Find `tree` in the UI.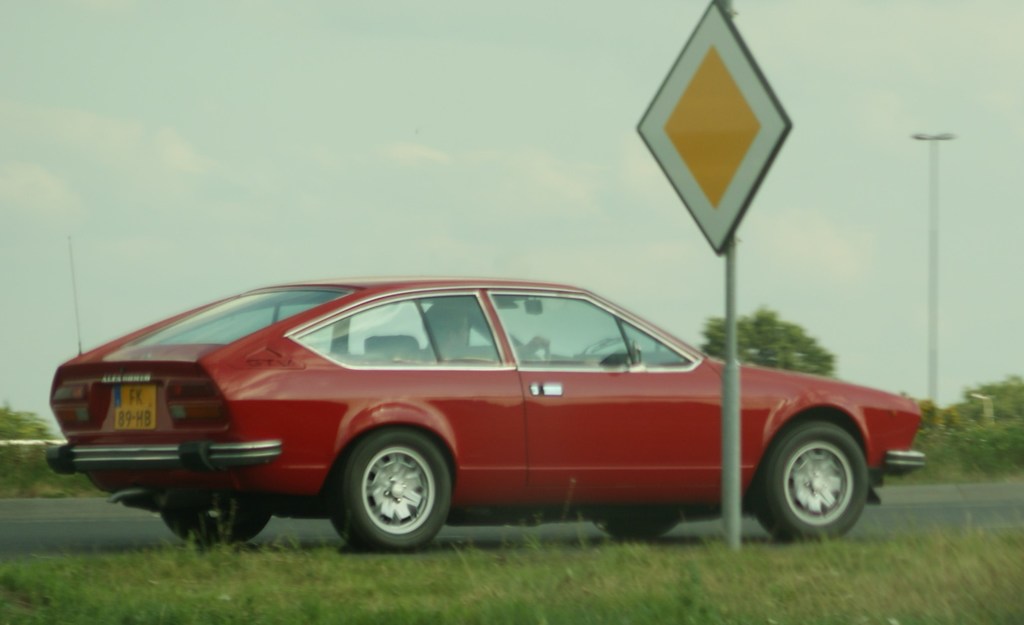
UI element at locate(922, 372, 1023, 435).
